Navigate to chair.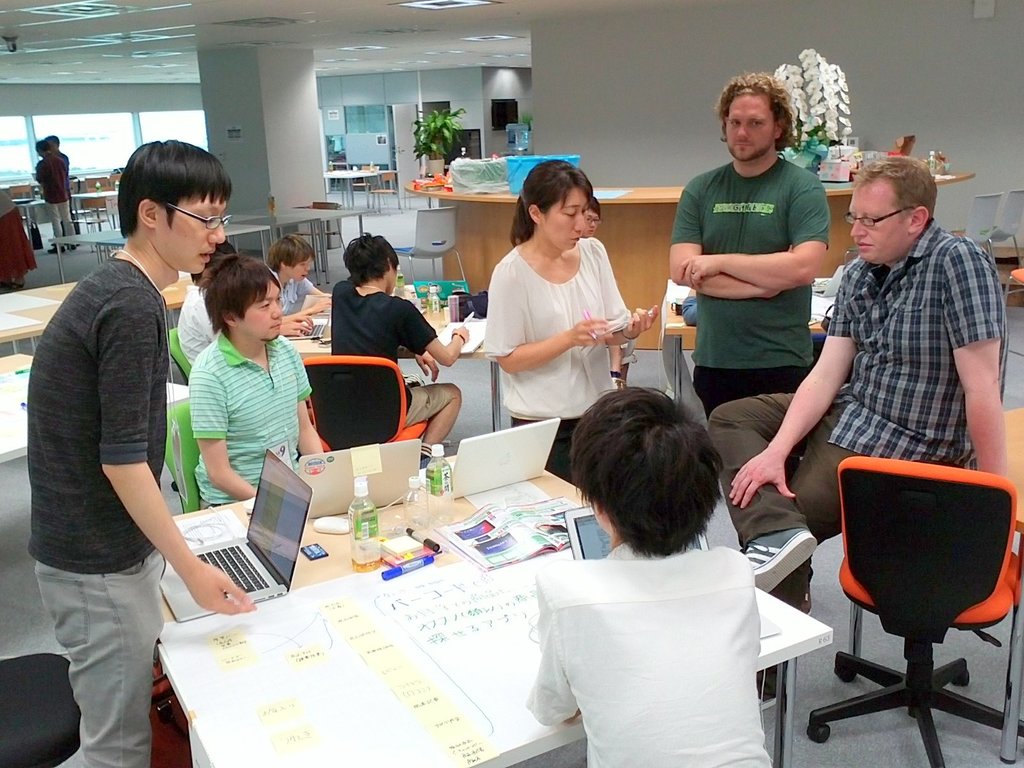
Navigation target: BBox(165, 393, 206, 516).
